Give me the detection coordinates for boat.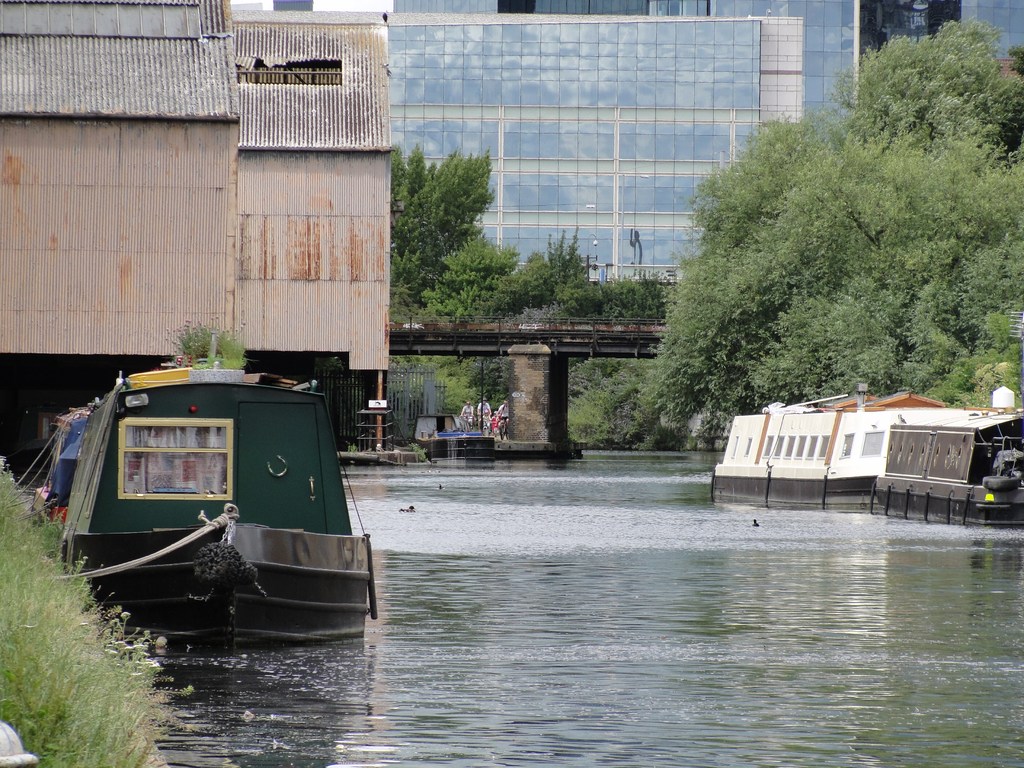
<box>30,321,393,641</box>.
